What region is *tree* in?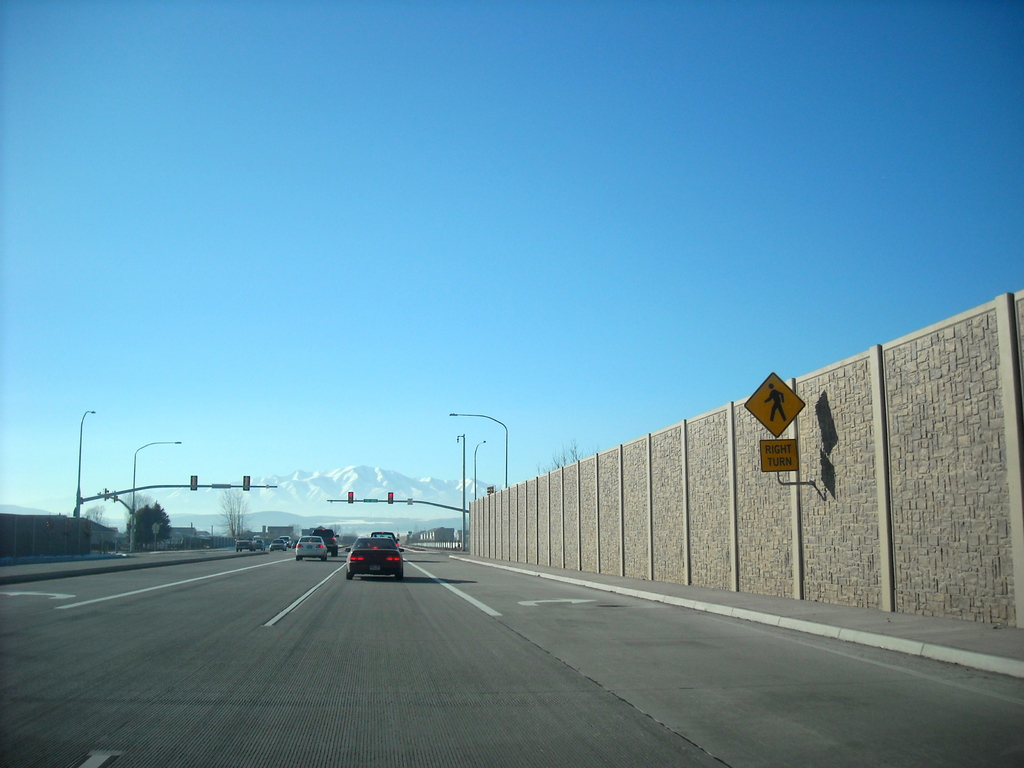
<region>120, 494, 173, 544</region>.
